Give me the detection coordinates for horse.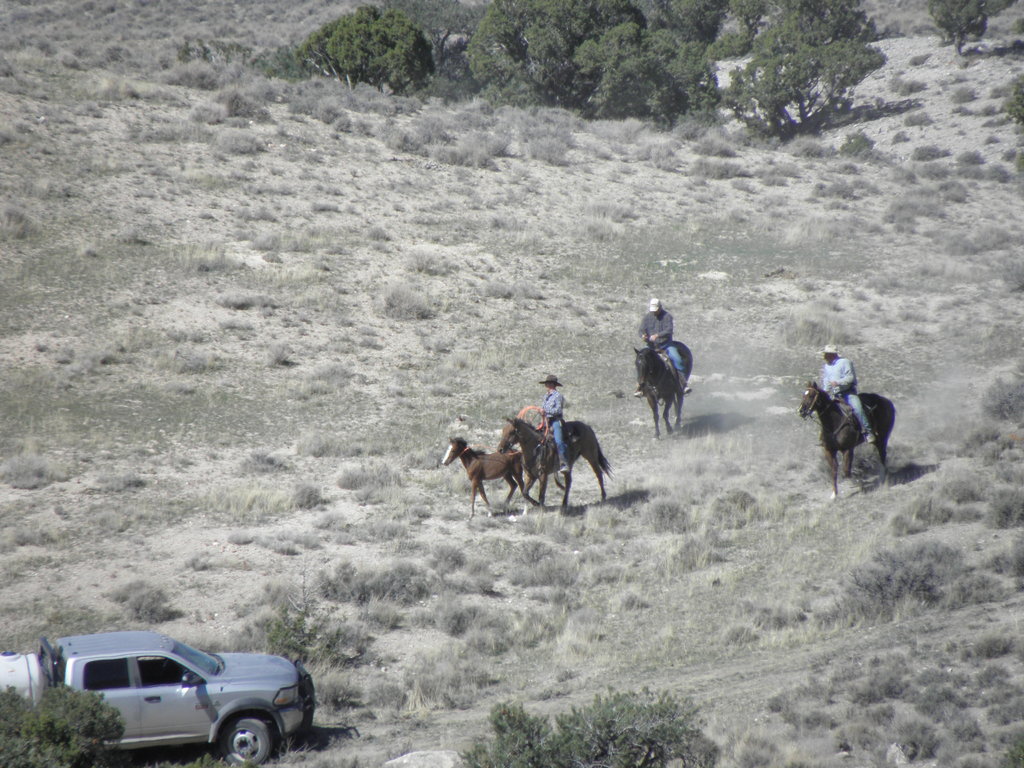
crop(493, 413, 617, 513).
